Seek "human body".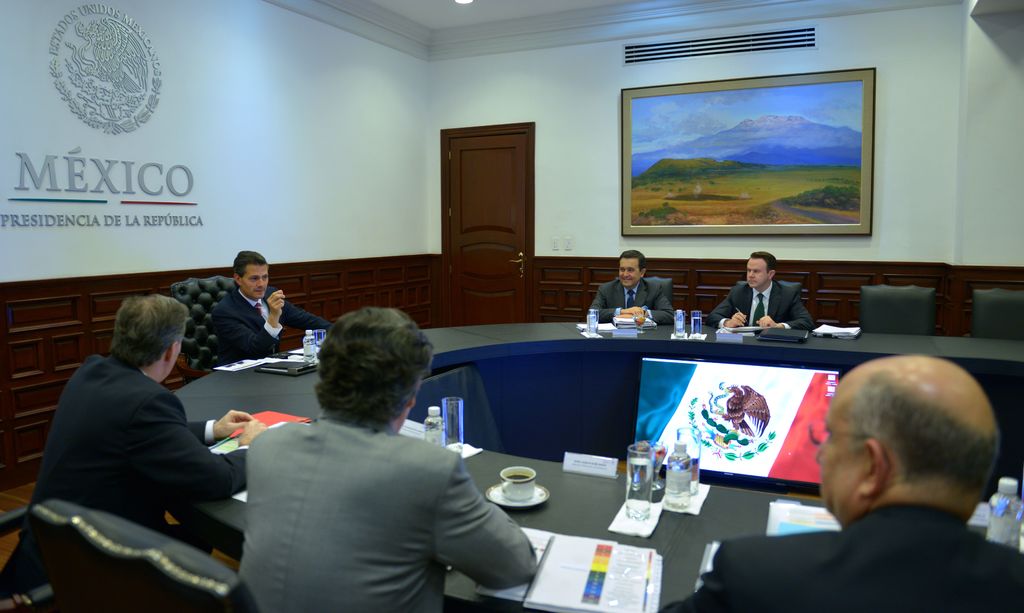
select_region(659, 350, 1023, 612).
